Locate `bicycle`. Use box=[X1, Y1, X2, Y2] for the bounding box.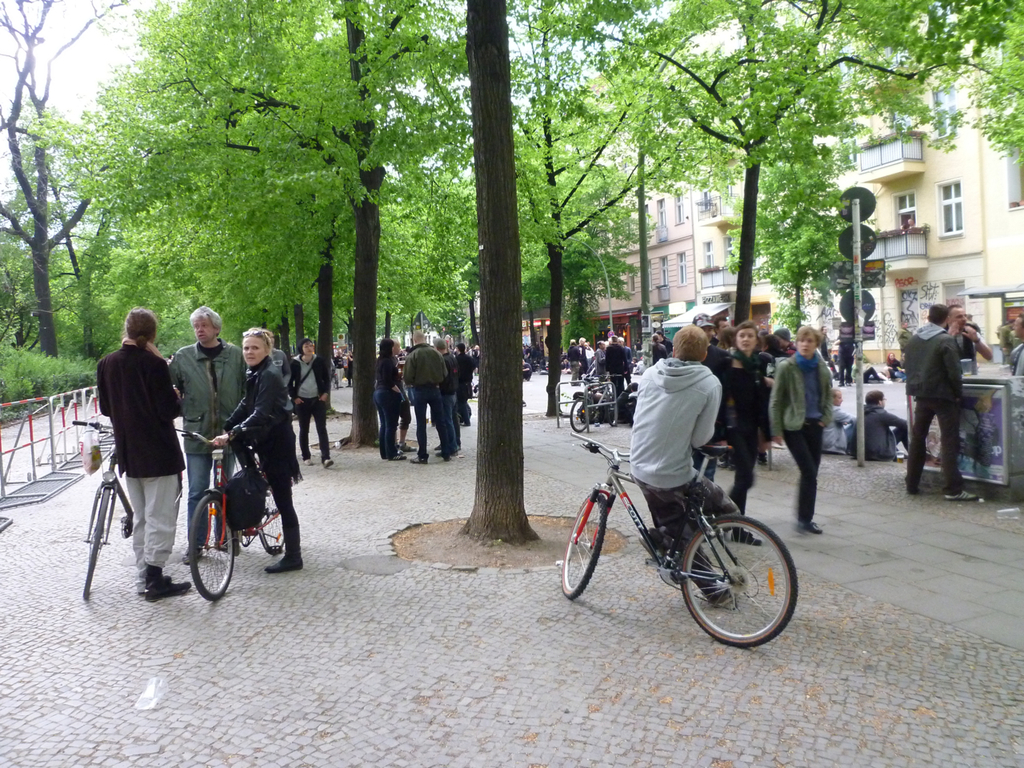
box=[561, 432, 801, 648].
